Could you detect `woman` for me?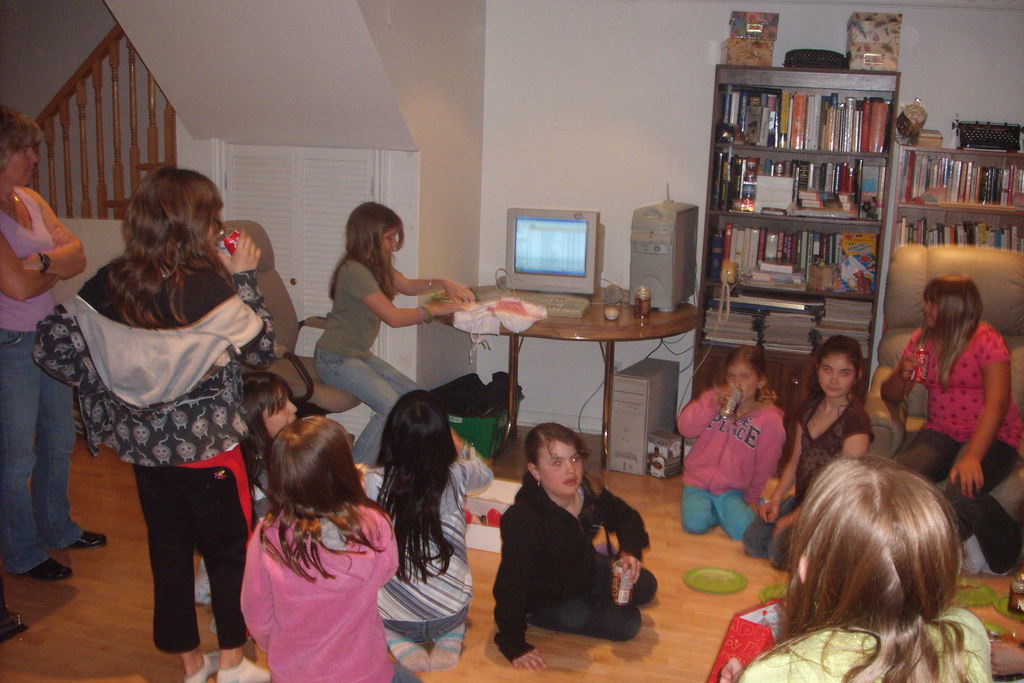
Detection result: Rect(0, 92, 108, 589).
